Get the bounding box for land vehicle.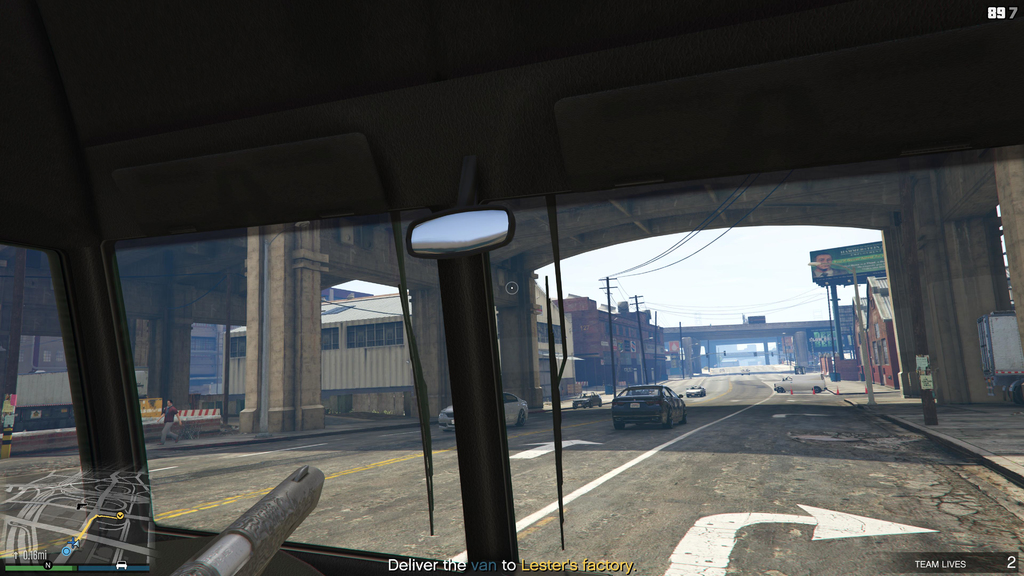
685:383:707:399.
